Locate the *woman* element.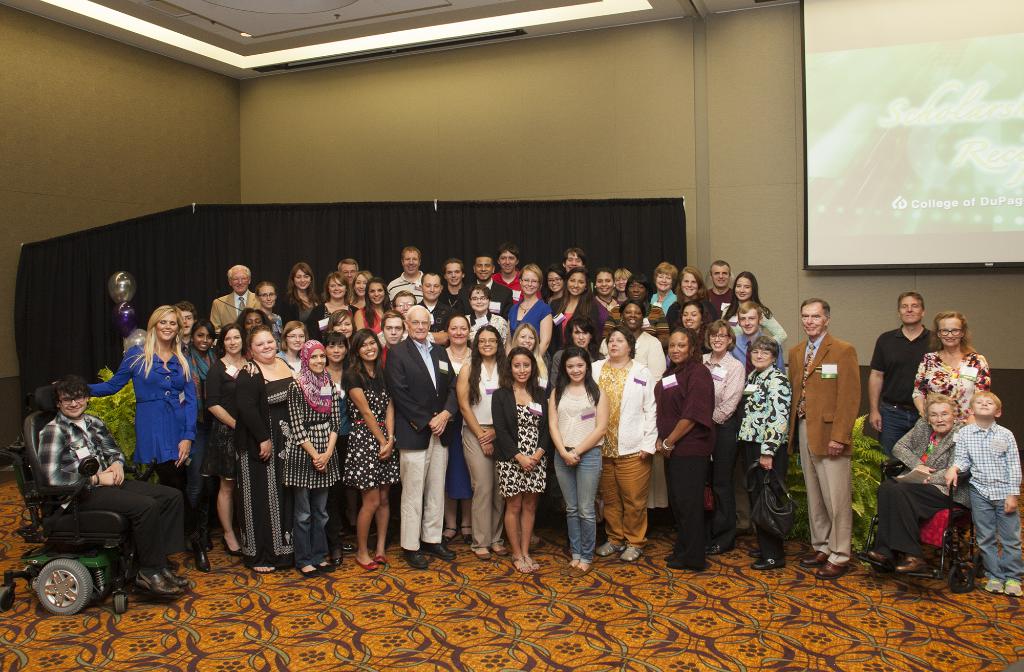
Element bbox: box(483, 350, 554, 580).
